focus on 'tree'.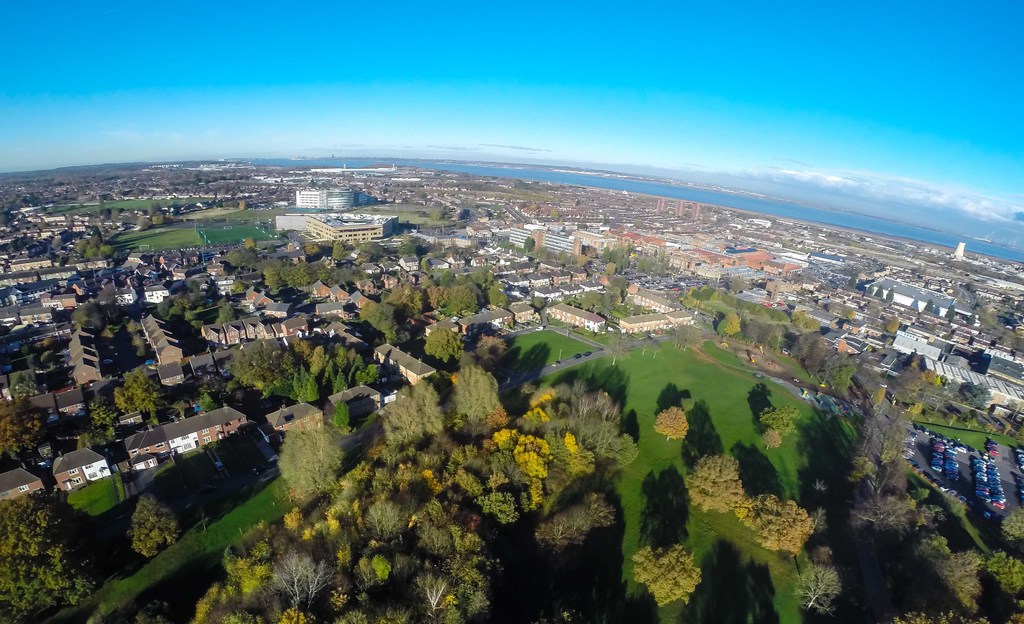
Focused at <bbox>159, 285, 241, 339</bbox>.
